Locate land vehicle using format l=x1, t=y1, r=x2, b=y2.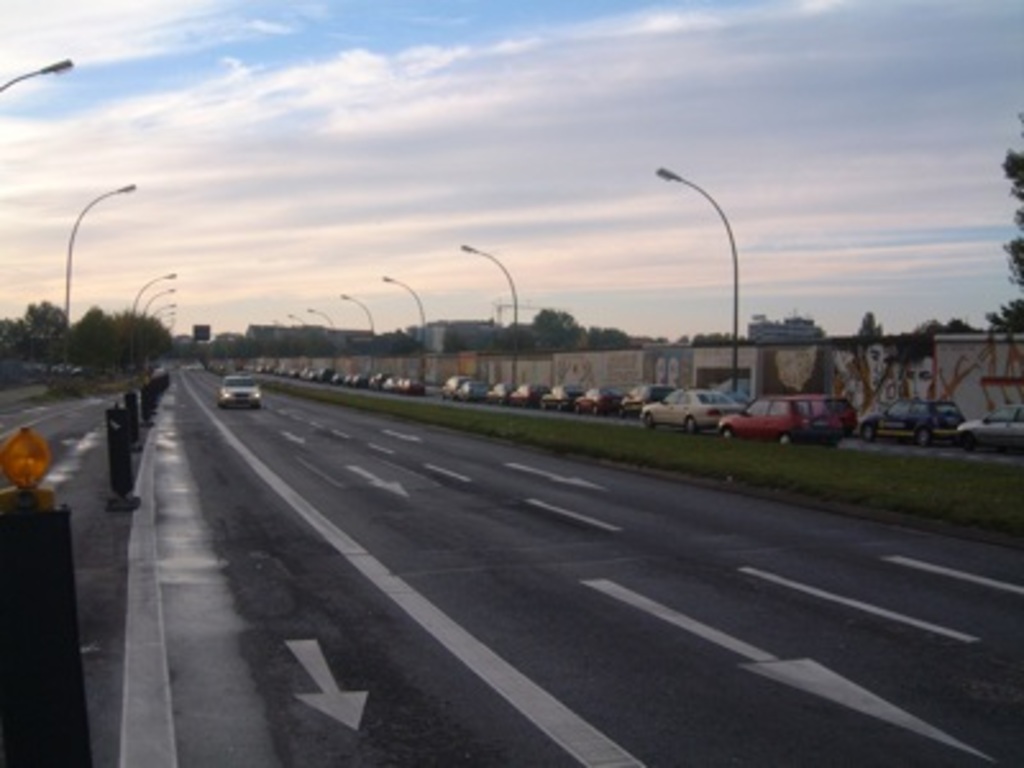
l=507, t=376, r=553, b=412.
